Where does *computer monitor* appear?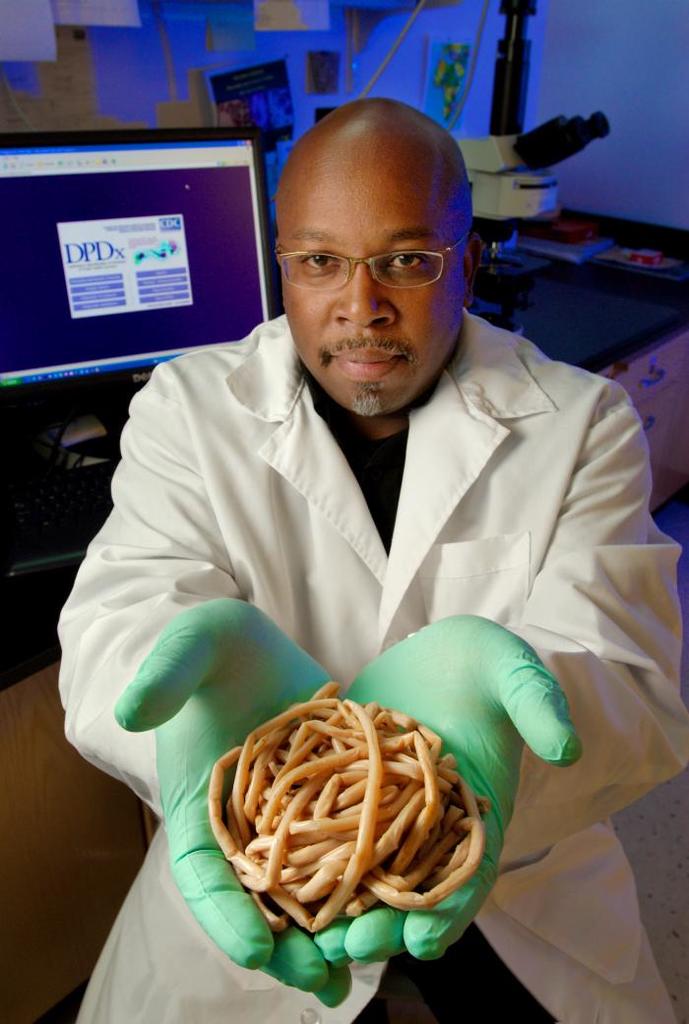
Appears at x1=0 y1=120 x2=297 y2=412.
